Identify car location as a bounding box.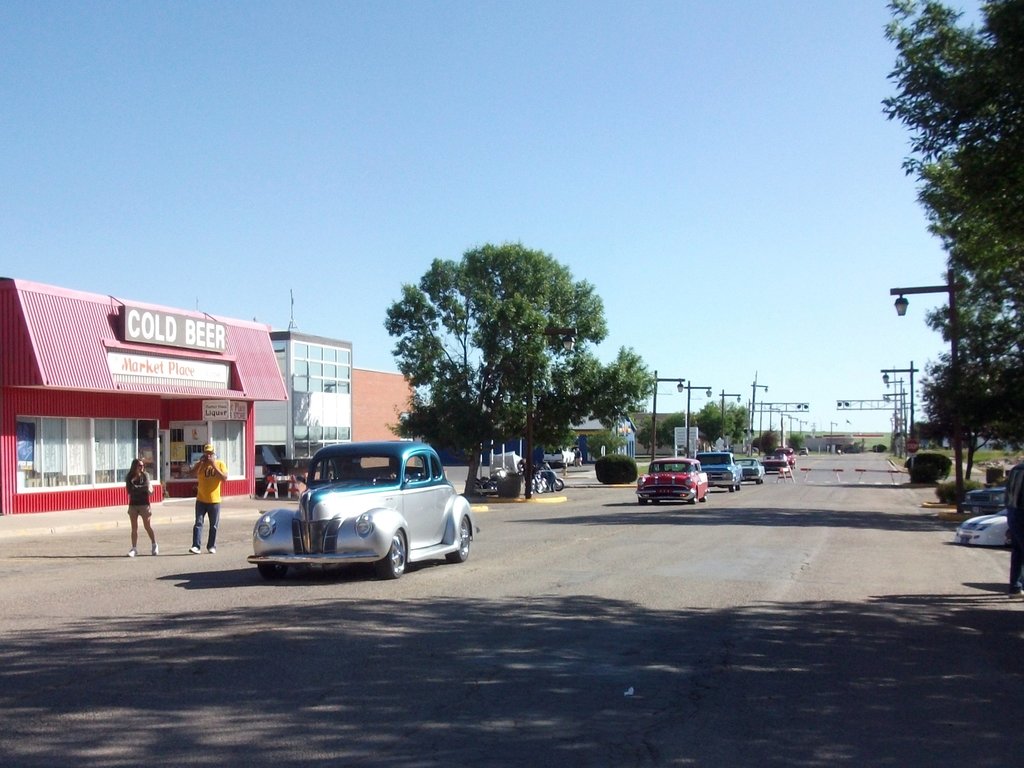
[694,449,739,495].
